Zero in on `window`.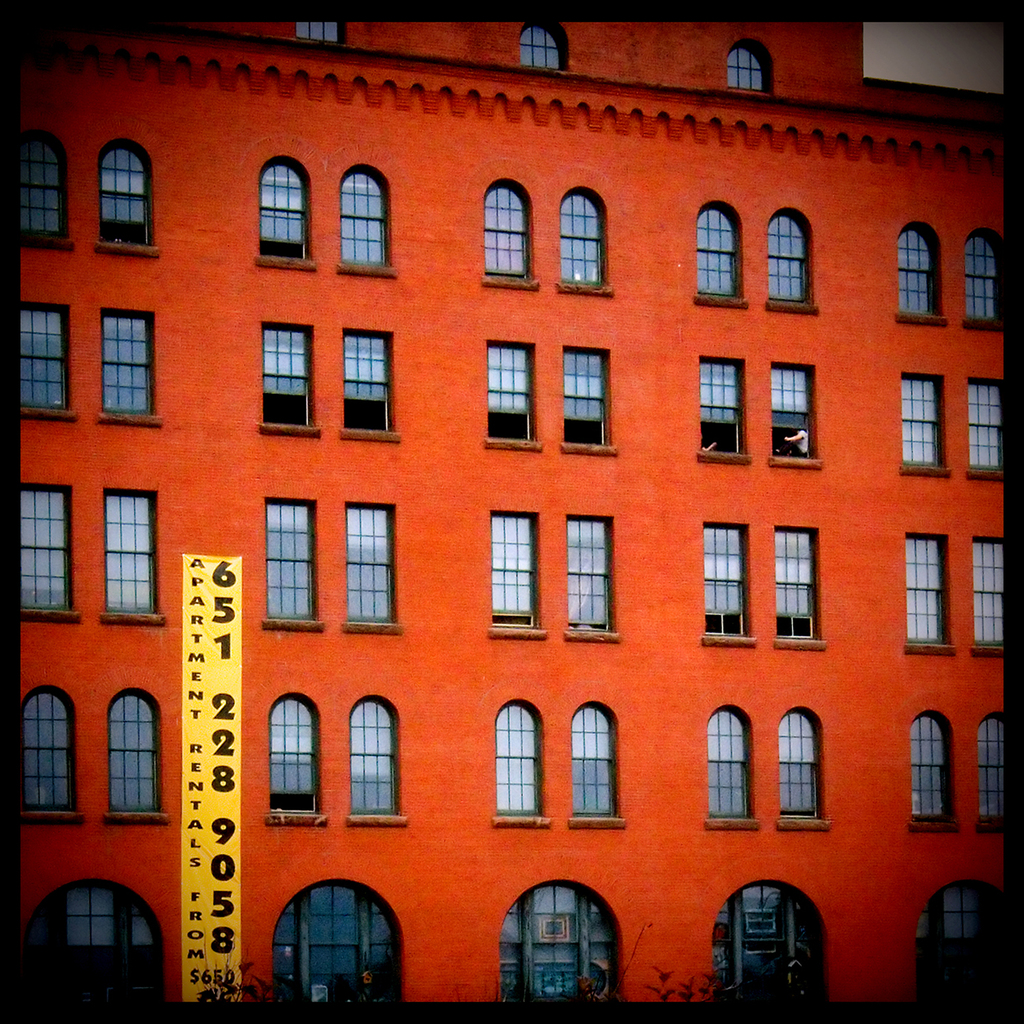
Zeroed in: 975/542/1006/642.
